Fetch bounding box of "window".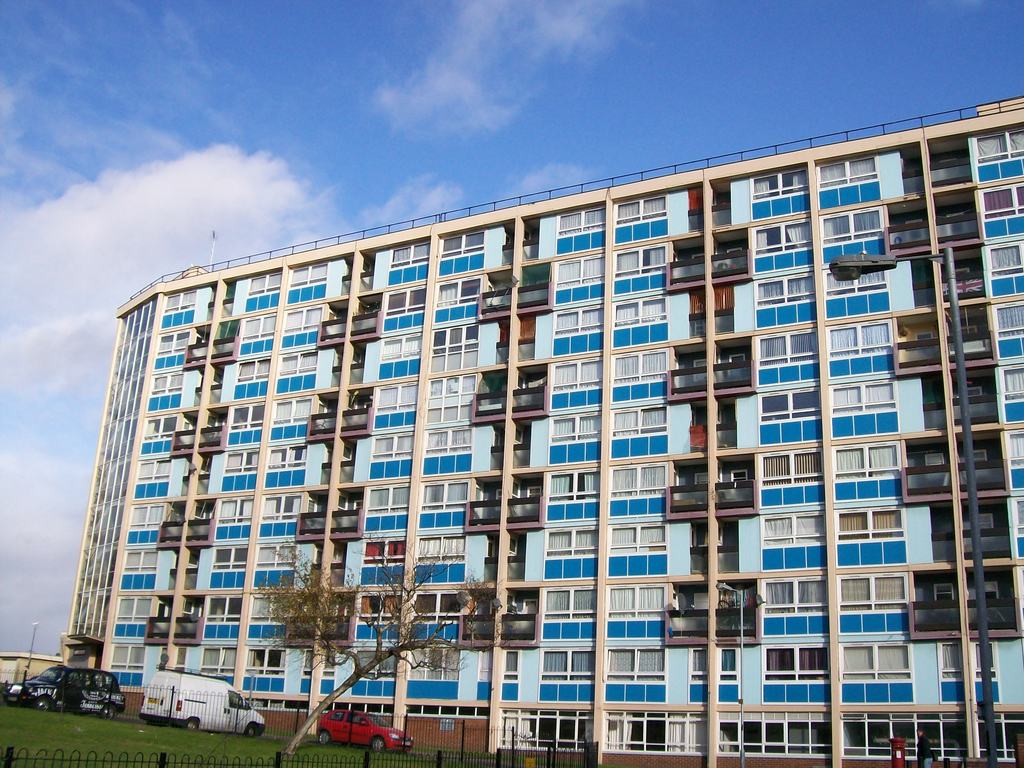
Bbox: box(758, 385, 822, 424).
